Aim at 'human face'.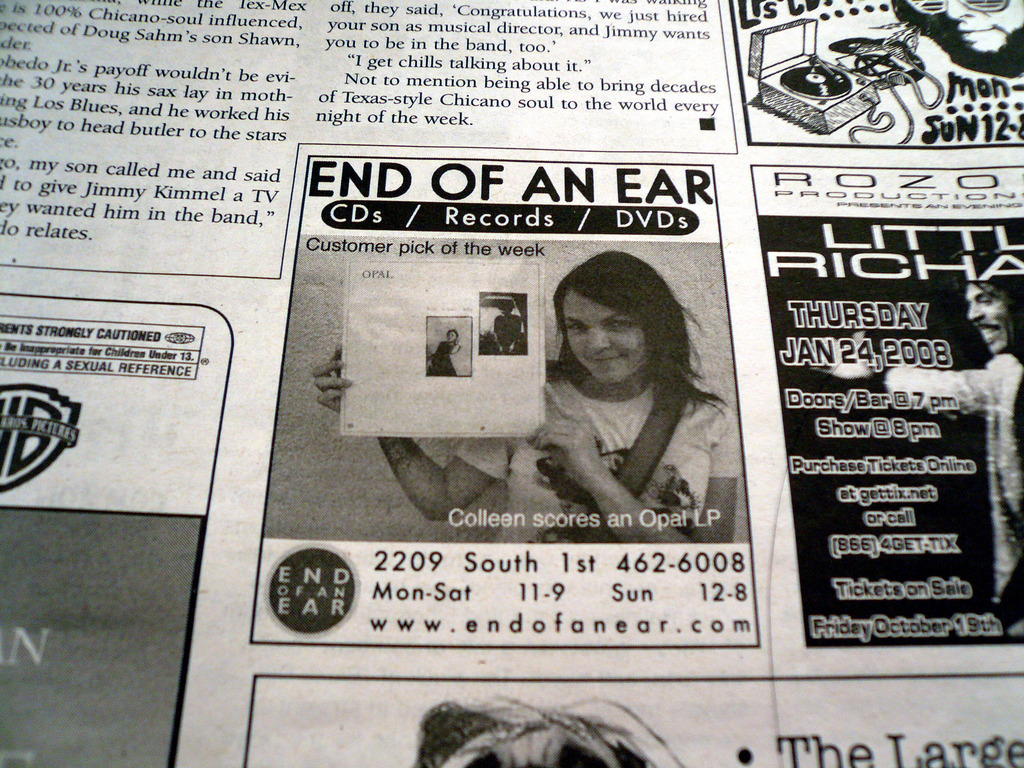
Aimed at box=[445, 330, 458, 340].
